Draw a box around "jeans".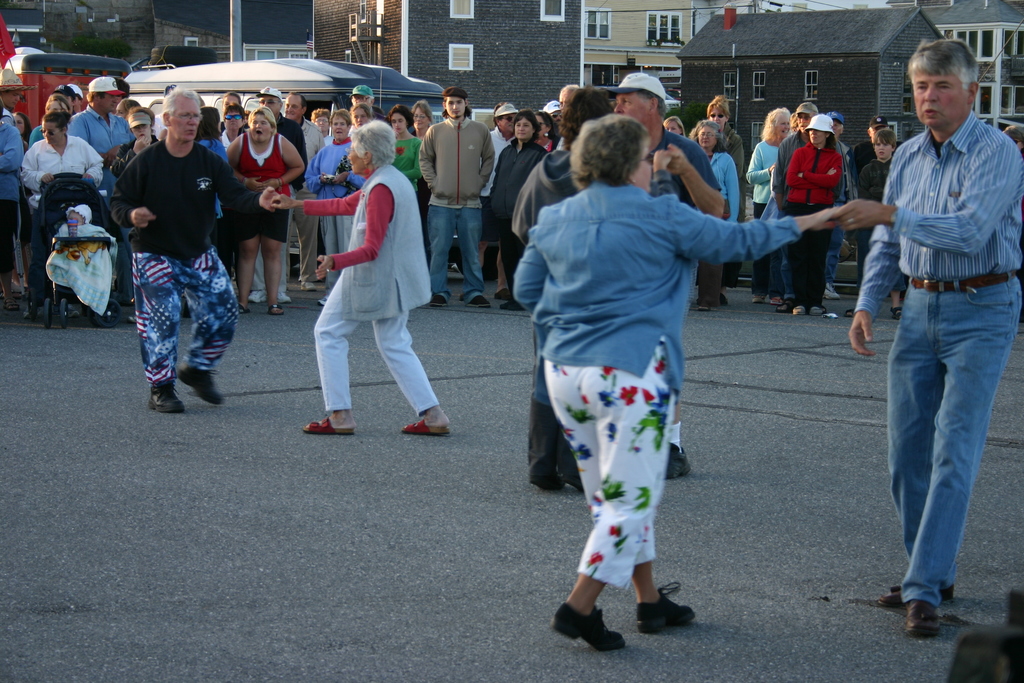
<box>874,267,1007,617</box>.
